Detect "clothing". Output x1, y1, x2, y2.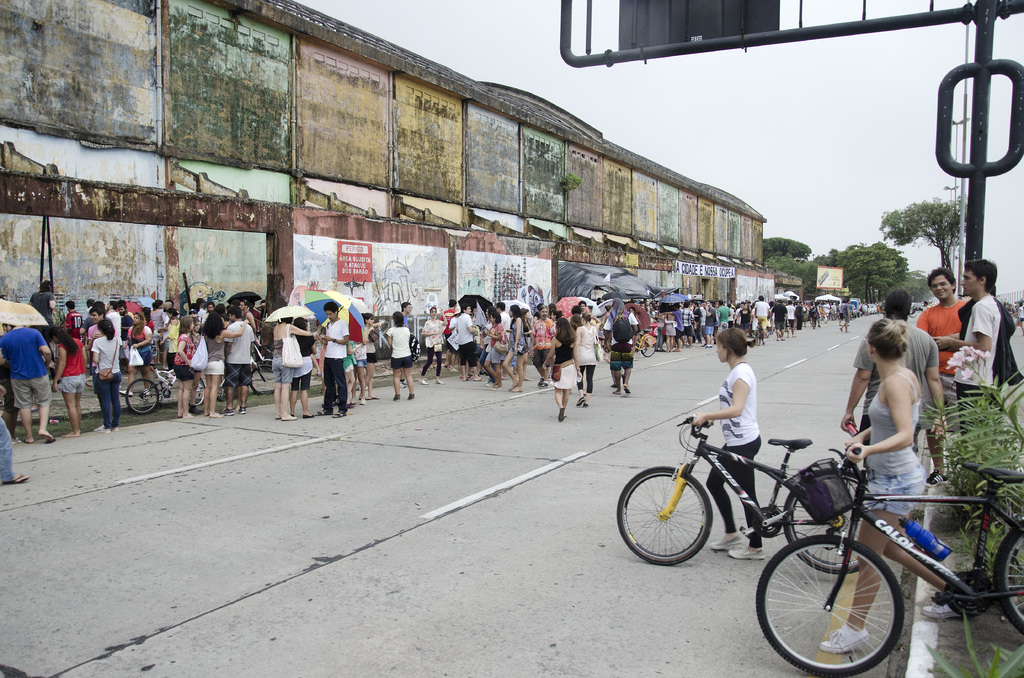
960, 267, 981, 298.
